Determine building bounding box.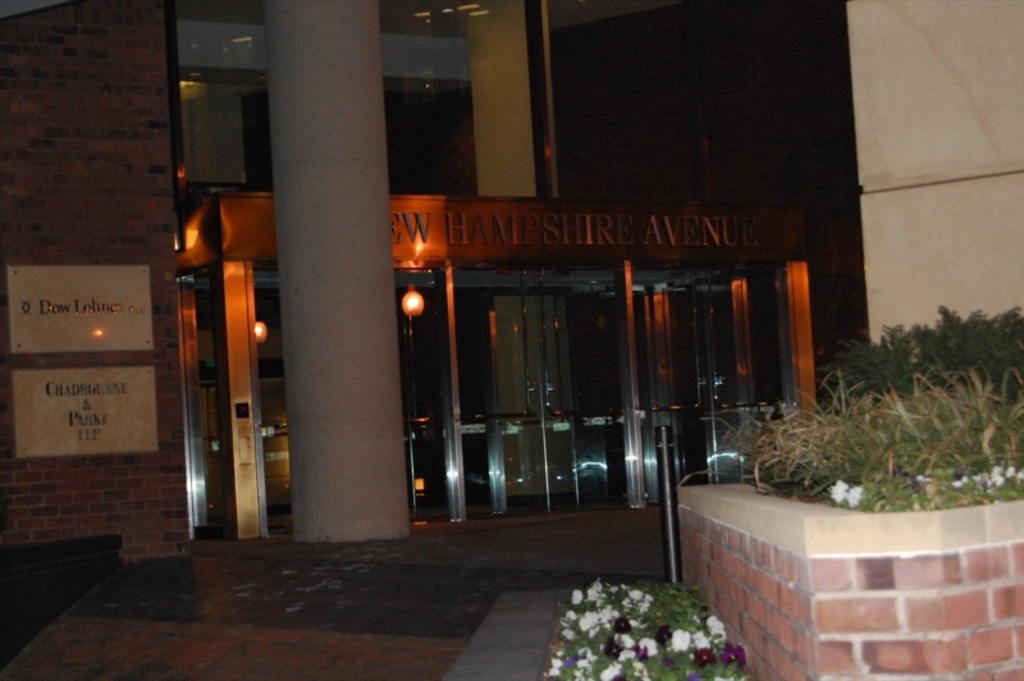
Determined: [0, 3, 861, 570].
